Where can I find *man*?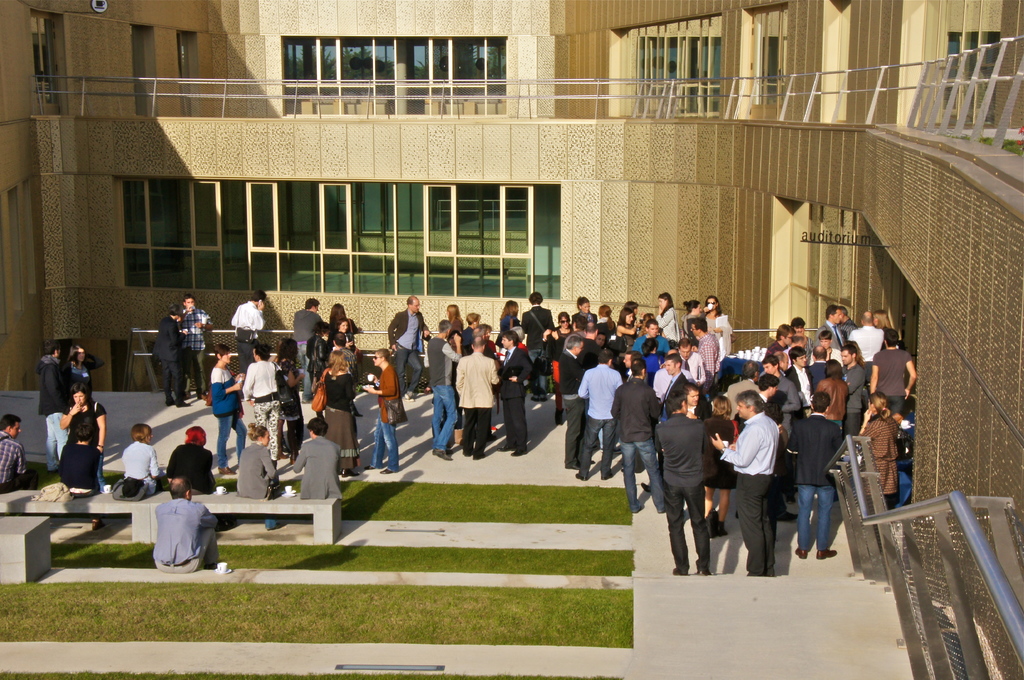
You can find it at [723, 360, 766, 421].
